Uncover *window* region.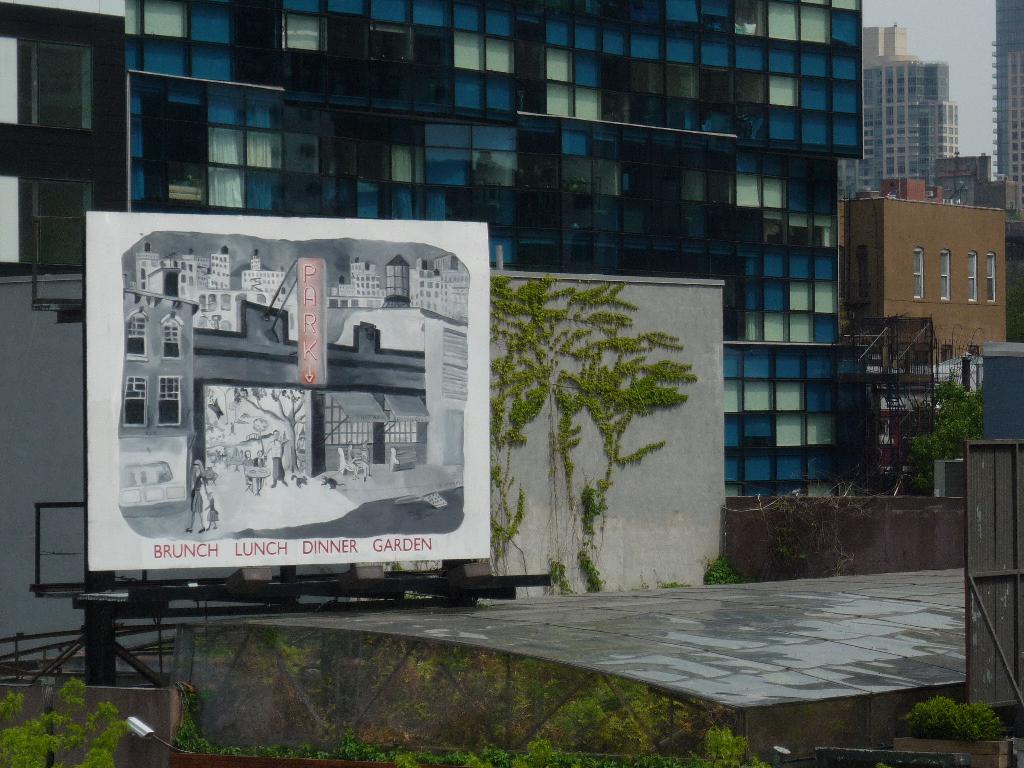
Uncovered: (left=968, top=253, right=976, bottom=305).
